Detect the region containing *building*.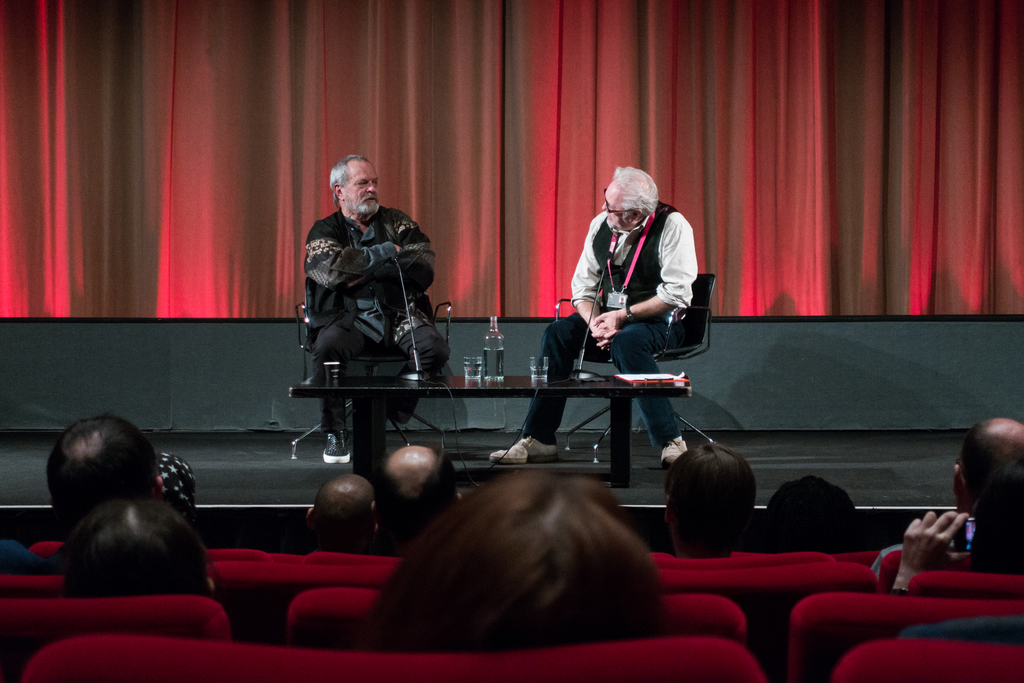
0/0/1023/682.
